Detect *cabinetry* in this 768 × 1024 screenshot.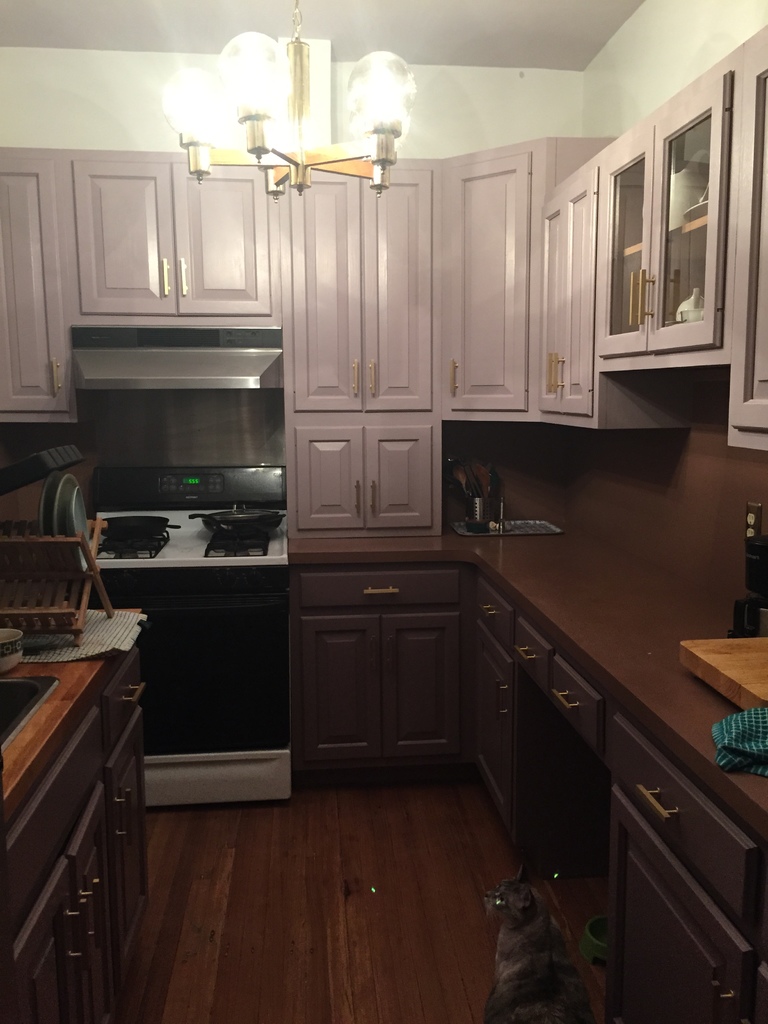
Detection: pyautogui.locateOnScreen(287, 415, 442, 545).
